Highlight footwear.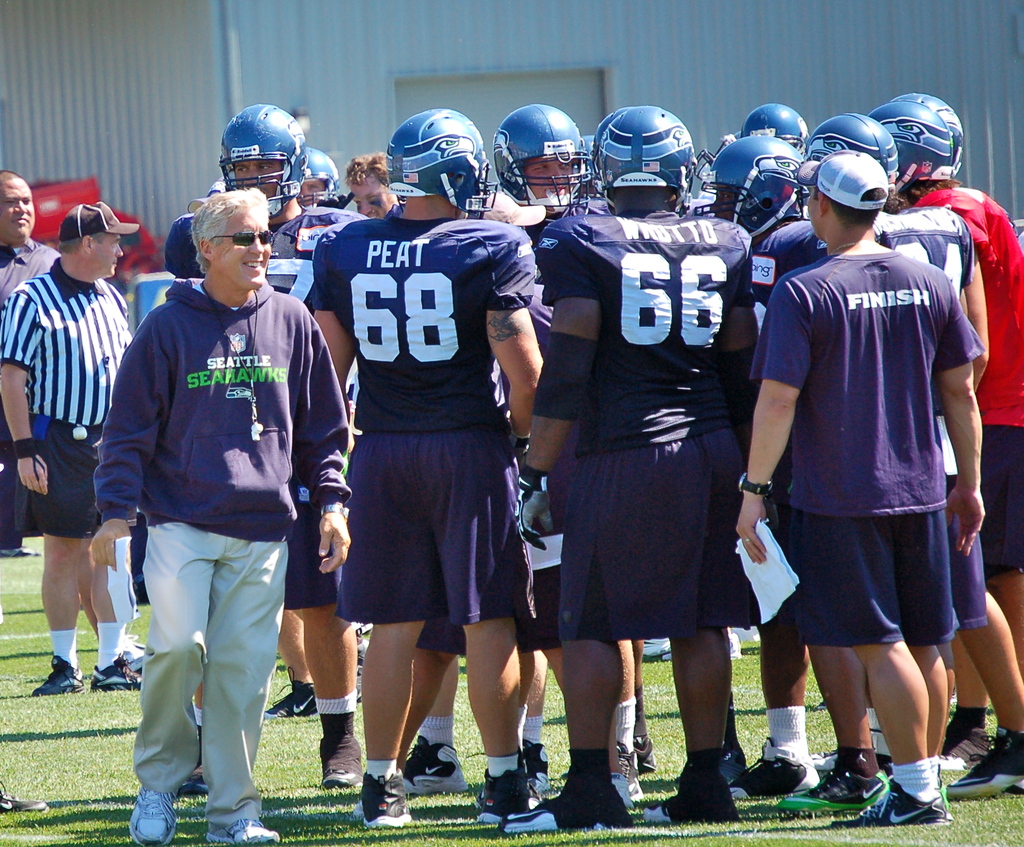
Highlighted region: (941,732,1023,790).
